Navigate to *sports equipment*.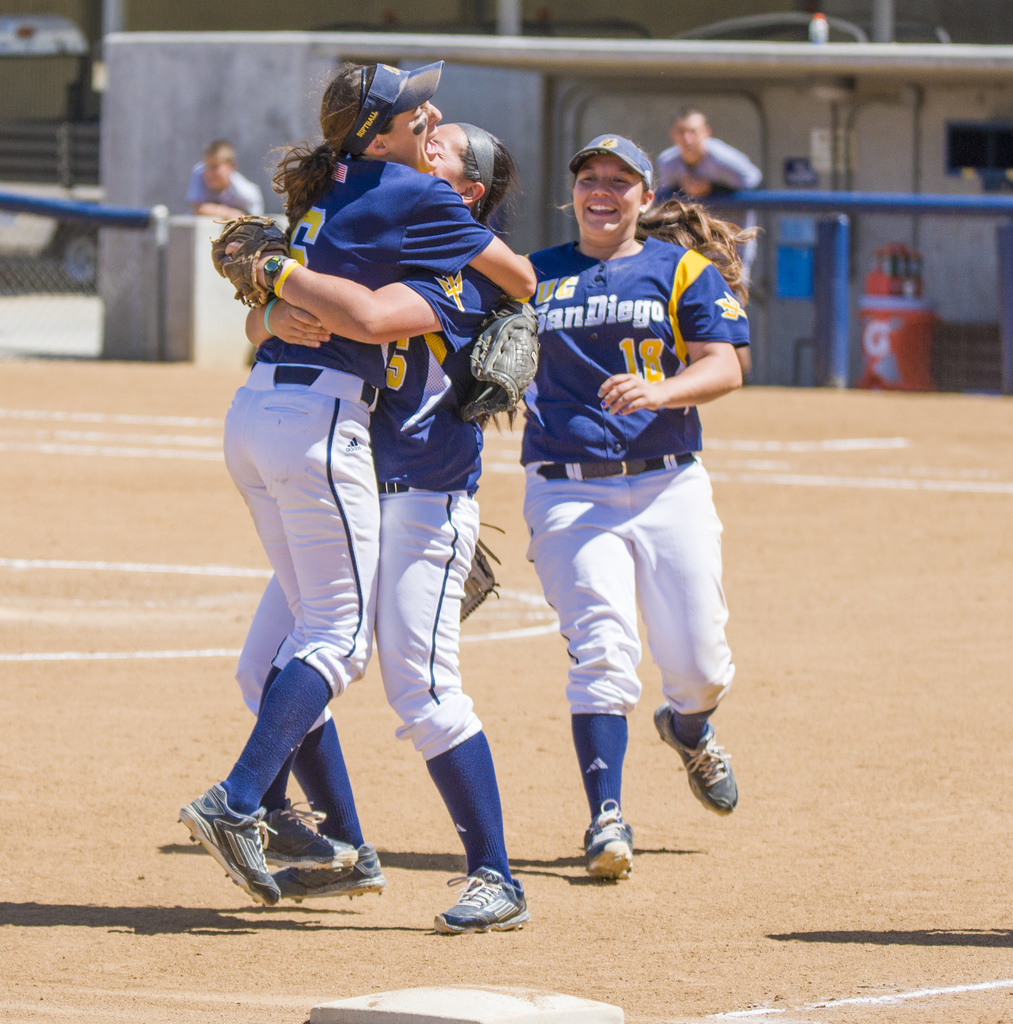
Navigation target: select_region(432, 863, 531, 930).
